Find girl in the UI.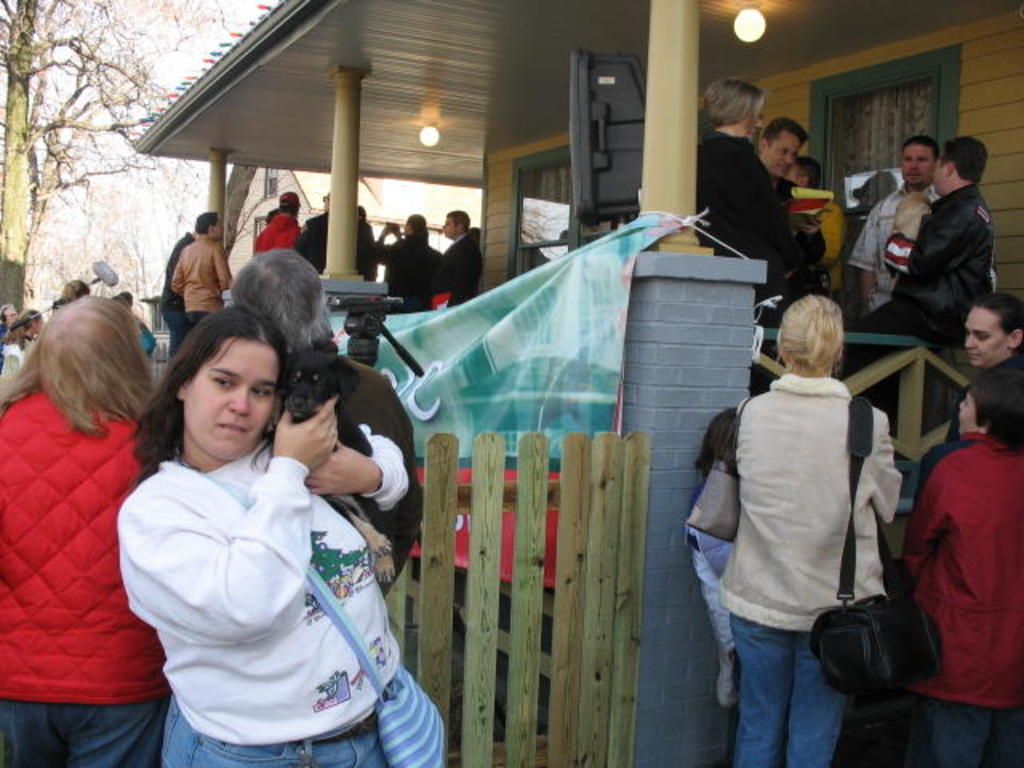
UI element at box=[114, 301, 408, 766].
